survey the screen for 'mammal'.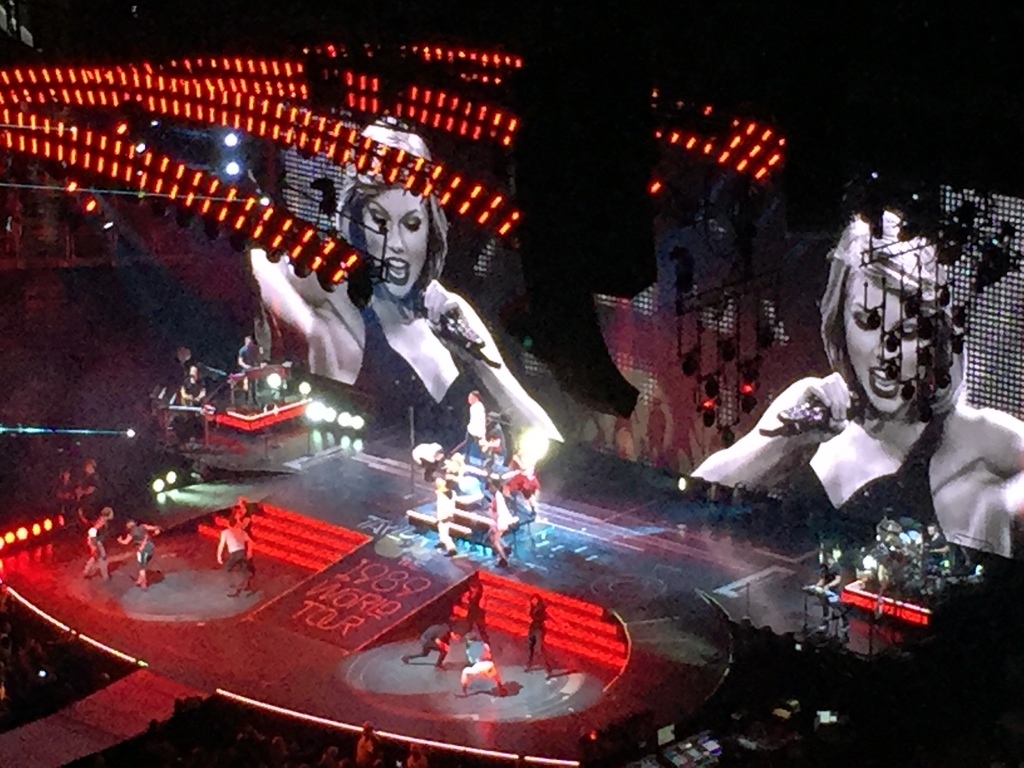
Survey found: rect(233, 331, 266, 408).
